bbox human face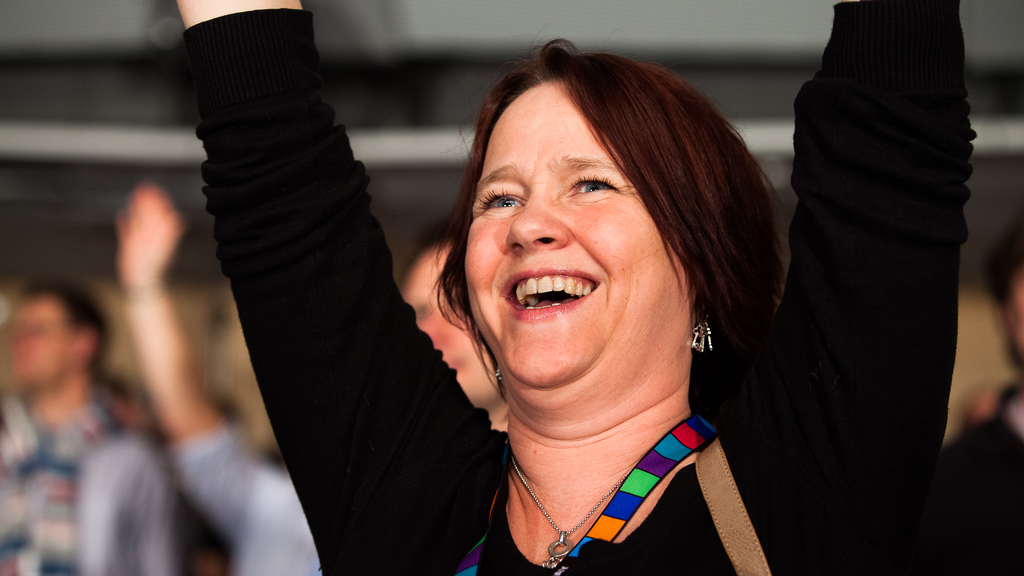
detection(8, 300, 74, 387)
